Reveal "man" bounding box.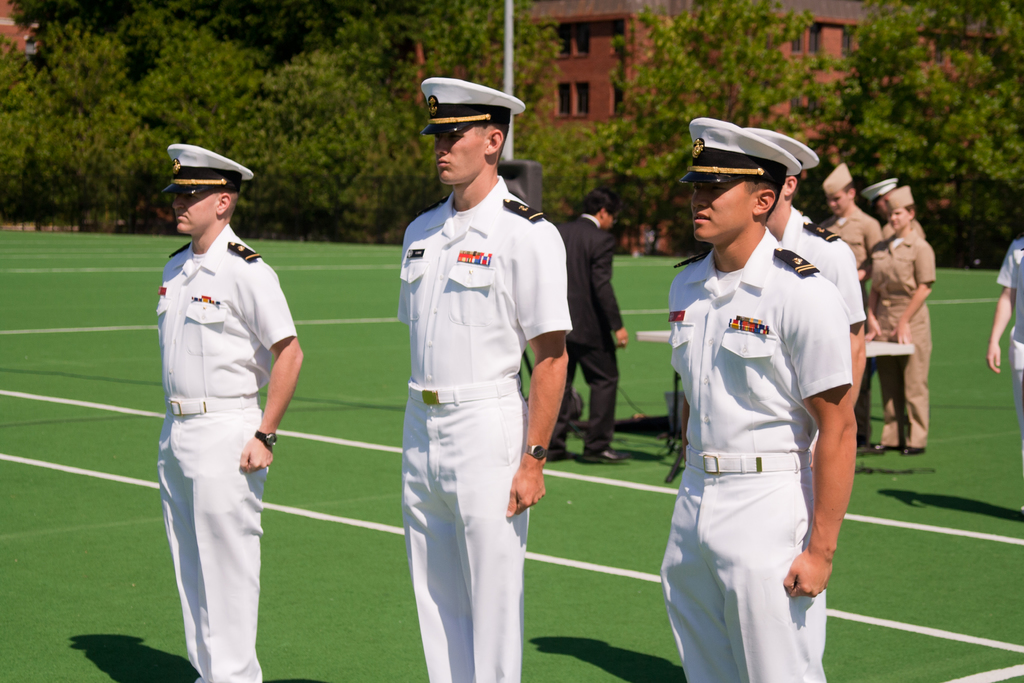
Revealed: bbox(557, 188, 627, 461).
